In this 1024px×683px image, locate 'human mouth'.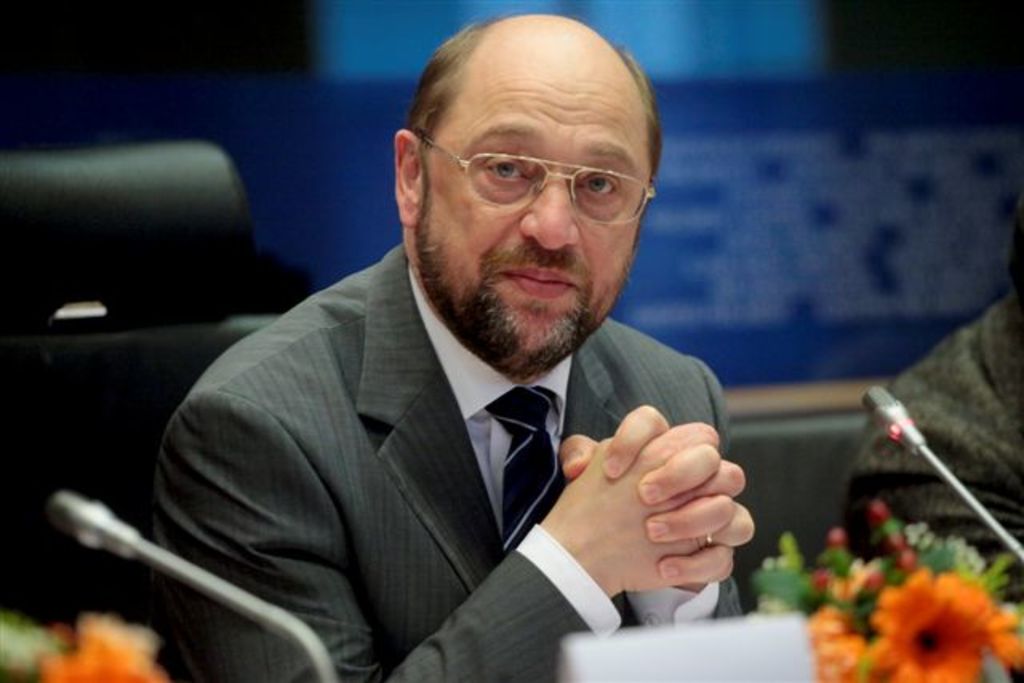
Bounding box: <bbox>493, 254, 581, 301</bbox>.
